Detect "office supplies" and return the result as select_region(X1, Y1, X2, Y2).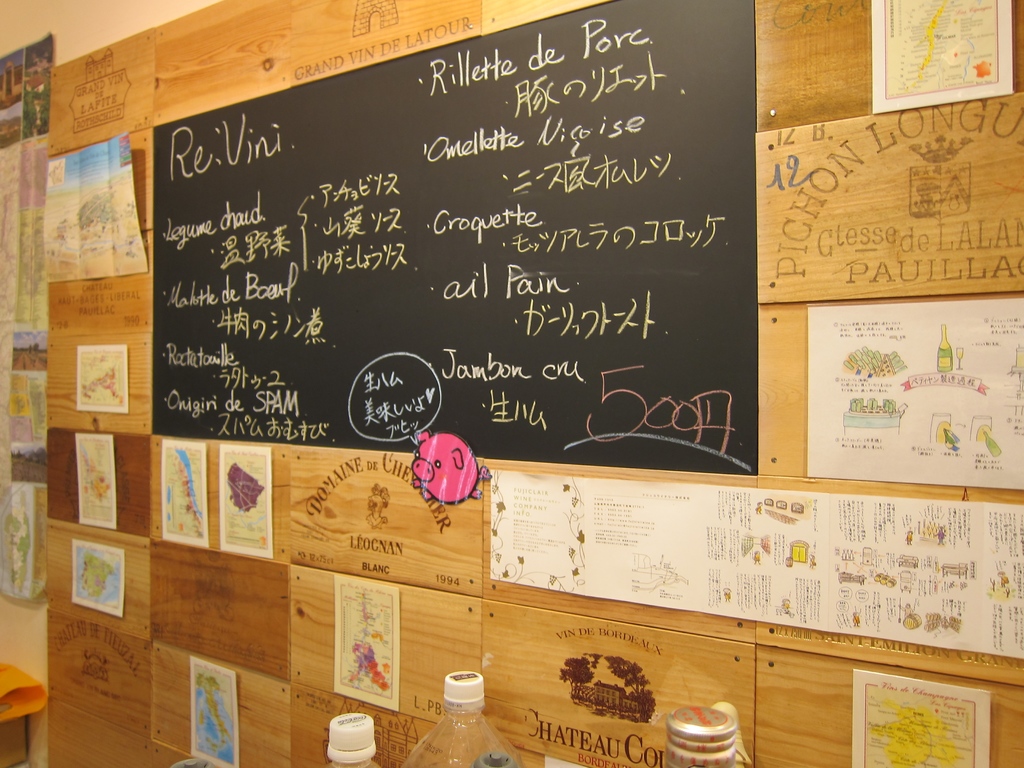
select_region(403, 667, 521, 766).
